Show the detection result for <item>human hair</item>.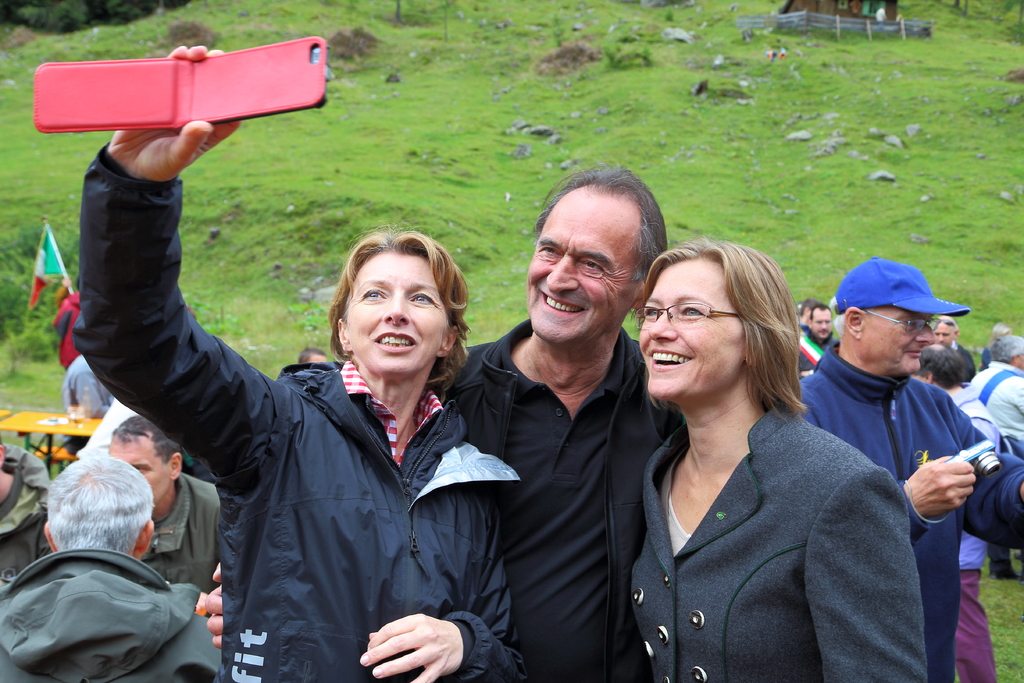
(left=43, top=448, right=155, bottom=557).
